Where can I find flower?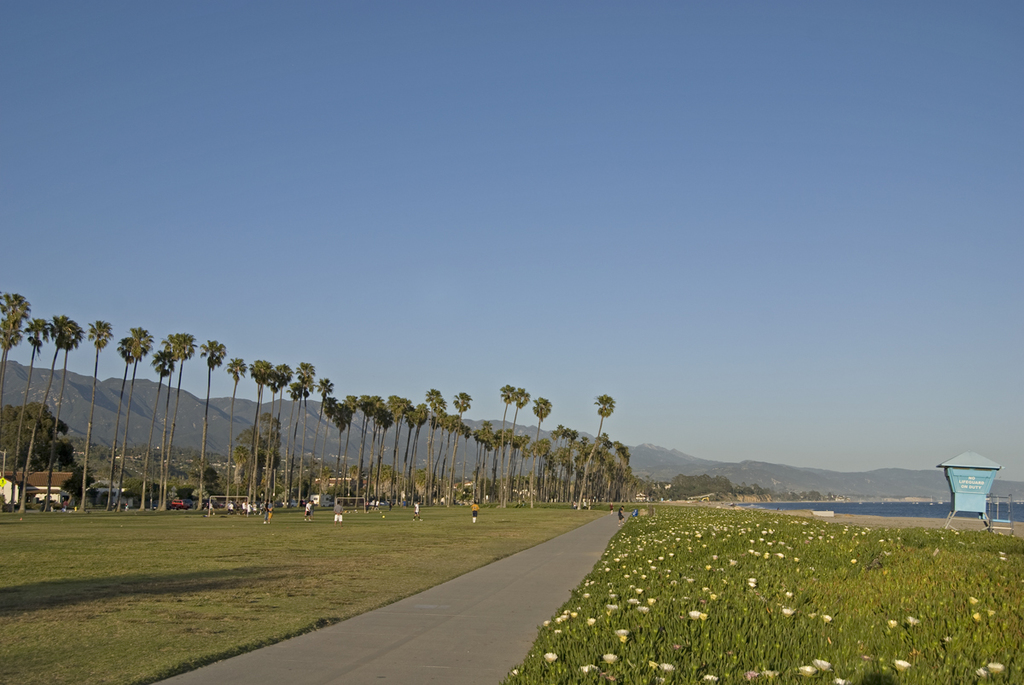
You can find it at Rect(820, 610, 835, 624).
